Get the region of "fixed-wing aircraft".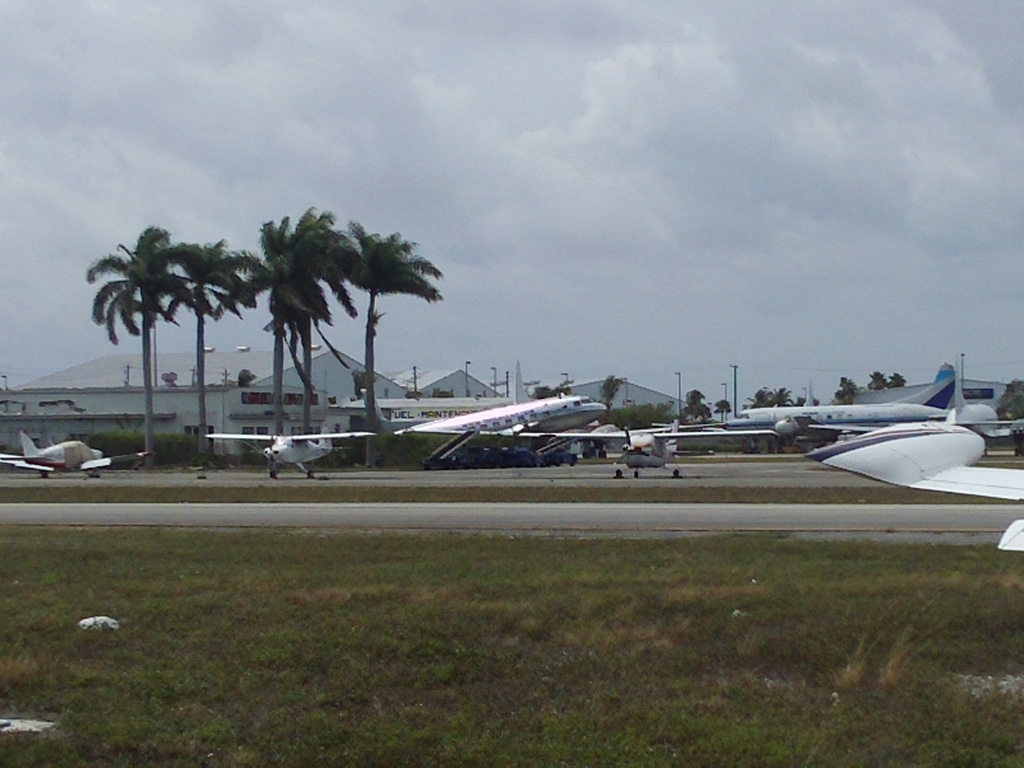
box=[936, 376, 1000, 435].
